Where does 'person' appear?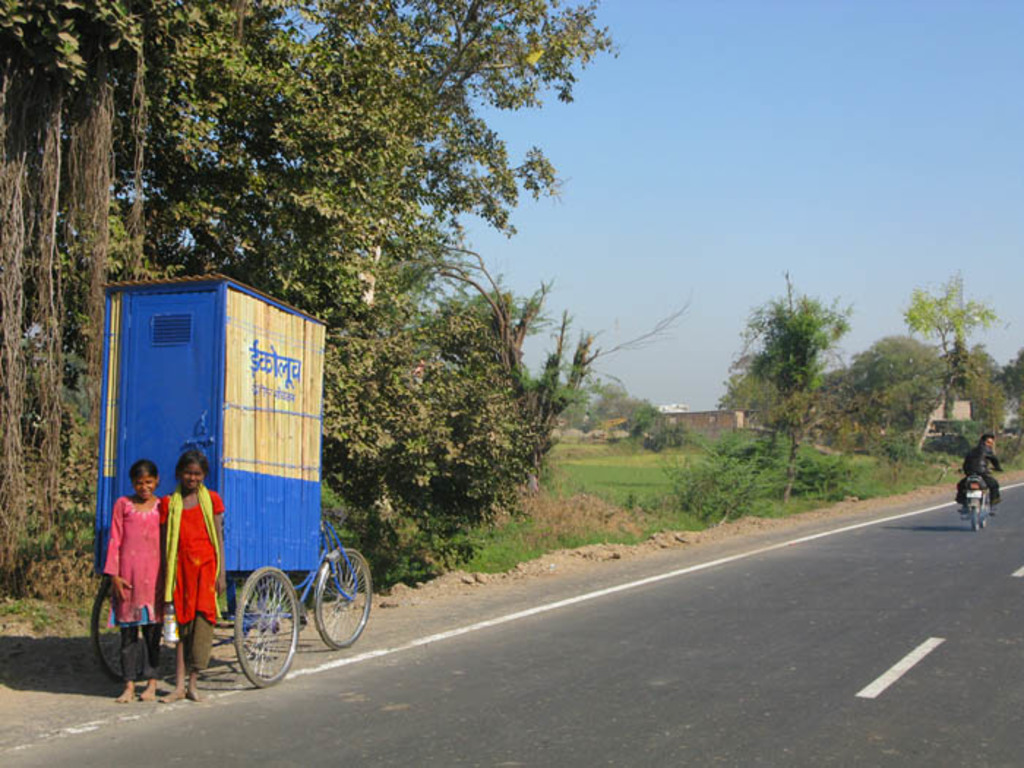
Appears at rect(164, 452, 228, 698).
